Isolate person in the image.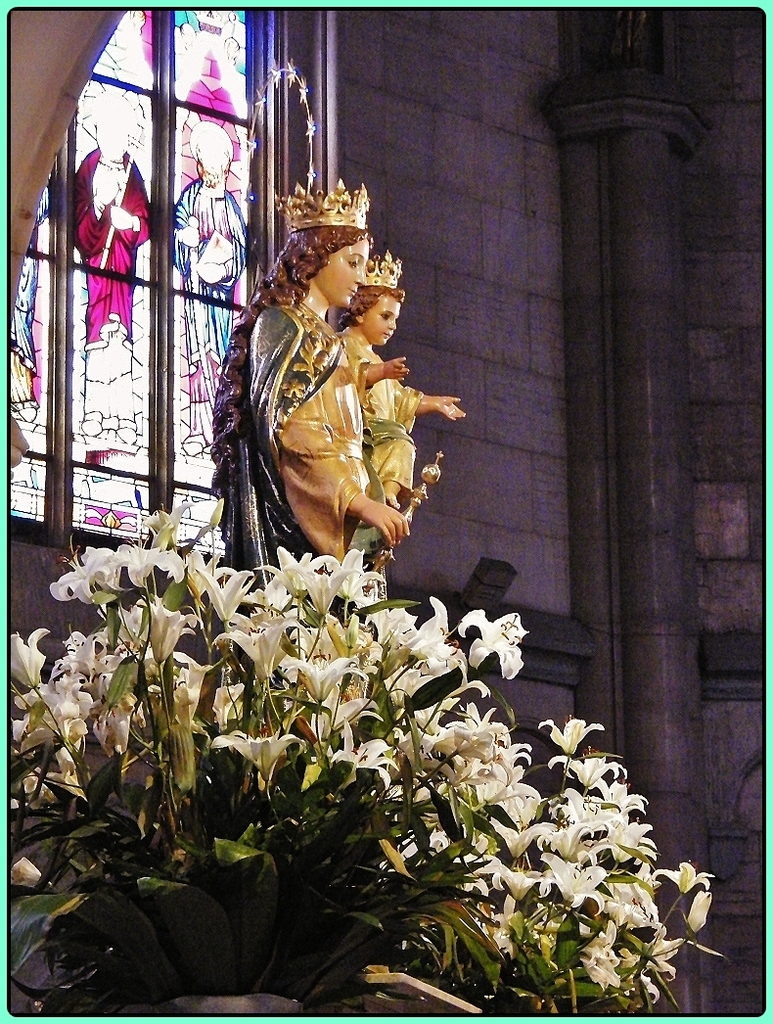
Isolated region: crop(333, 249, 467, 509).
